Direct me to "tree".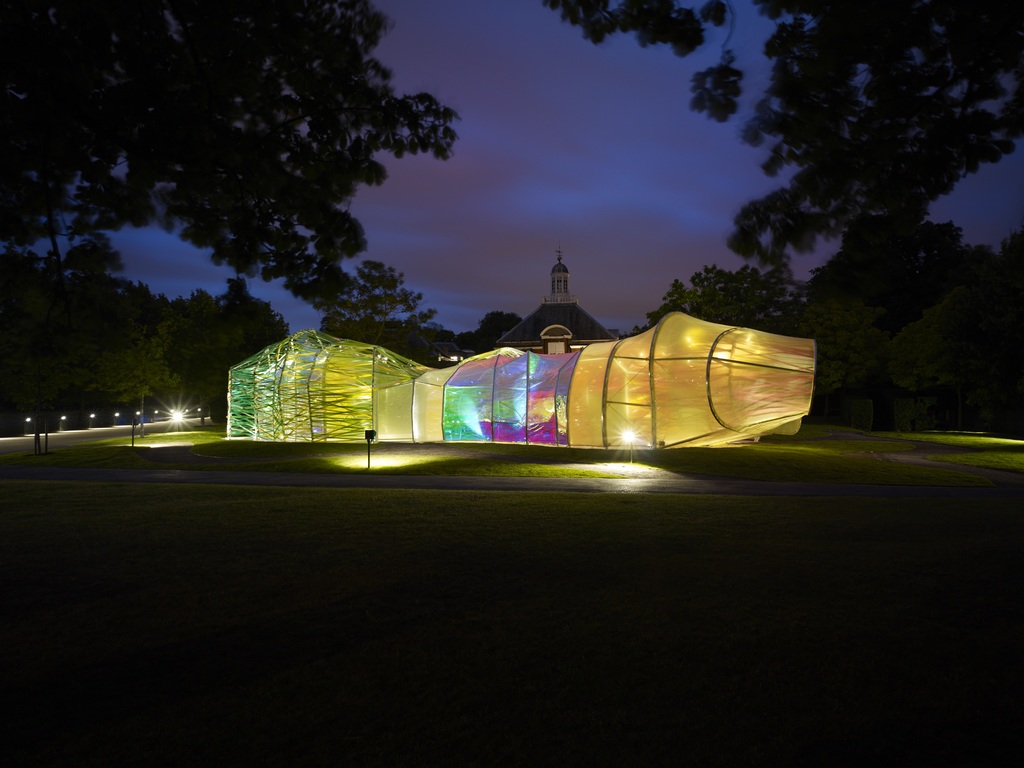
Direction: box(0, 0, 462, 248).
